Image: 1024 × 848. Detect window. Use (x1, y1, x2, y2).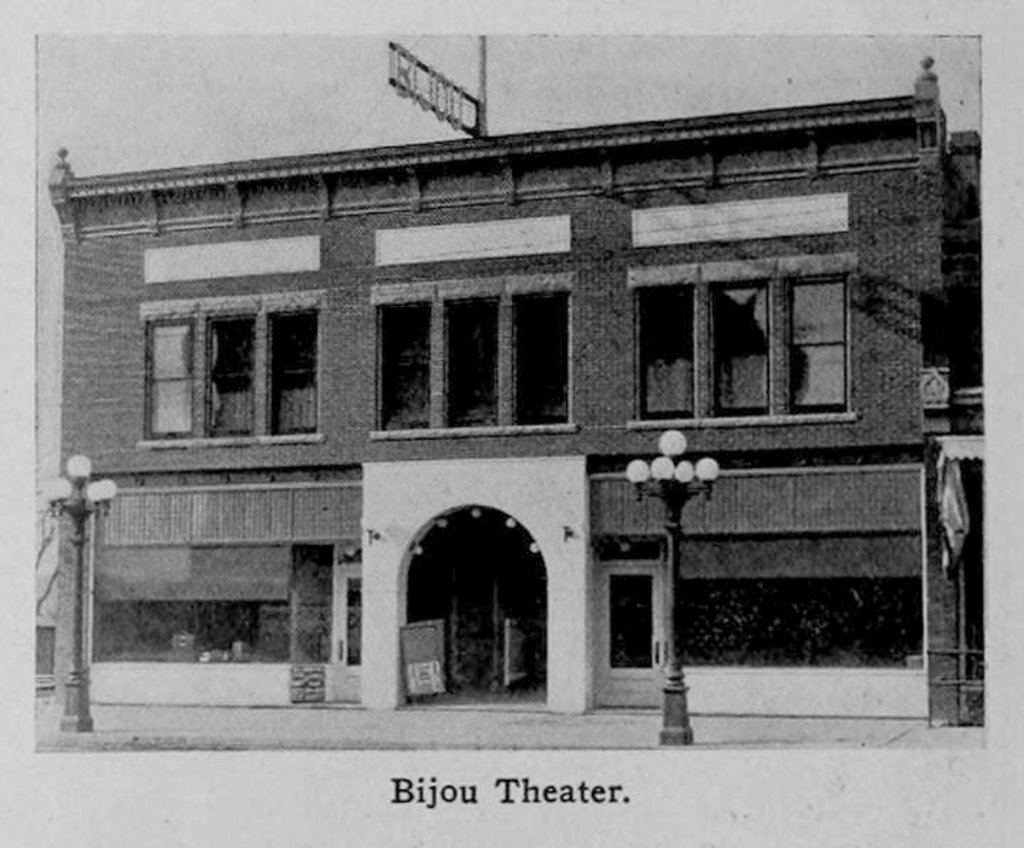
(599, 535, 664, 565).
